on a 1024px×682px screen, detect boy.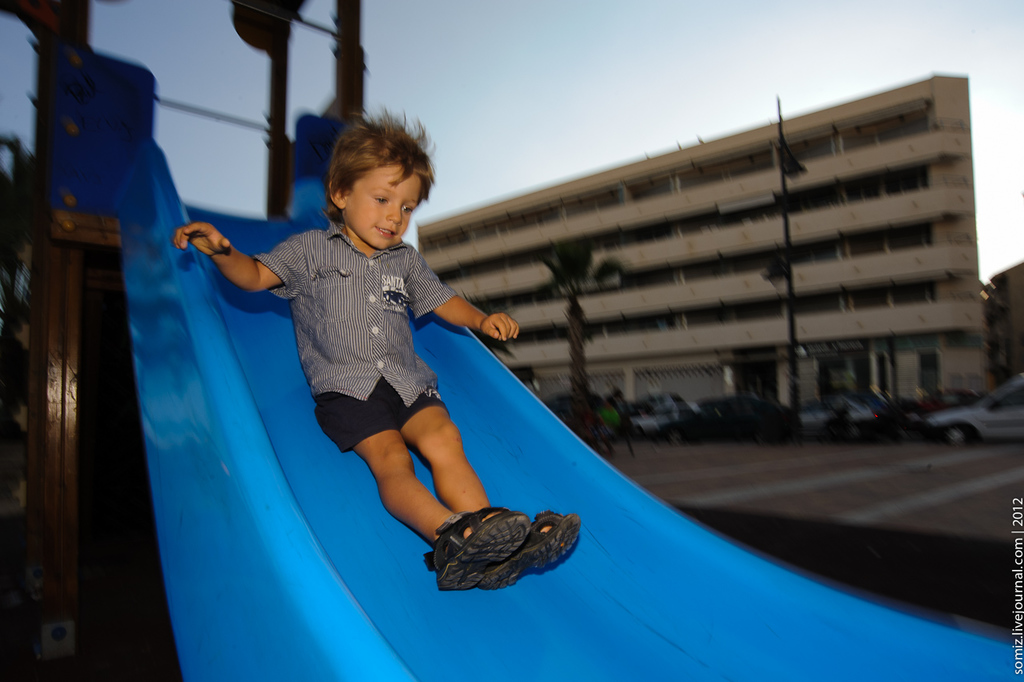
bbox(193, 130, 551, 576).
